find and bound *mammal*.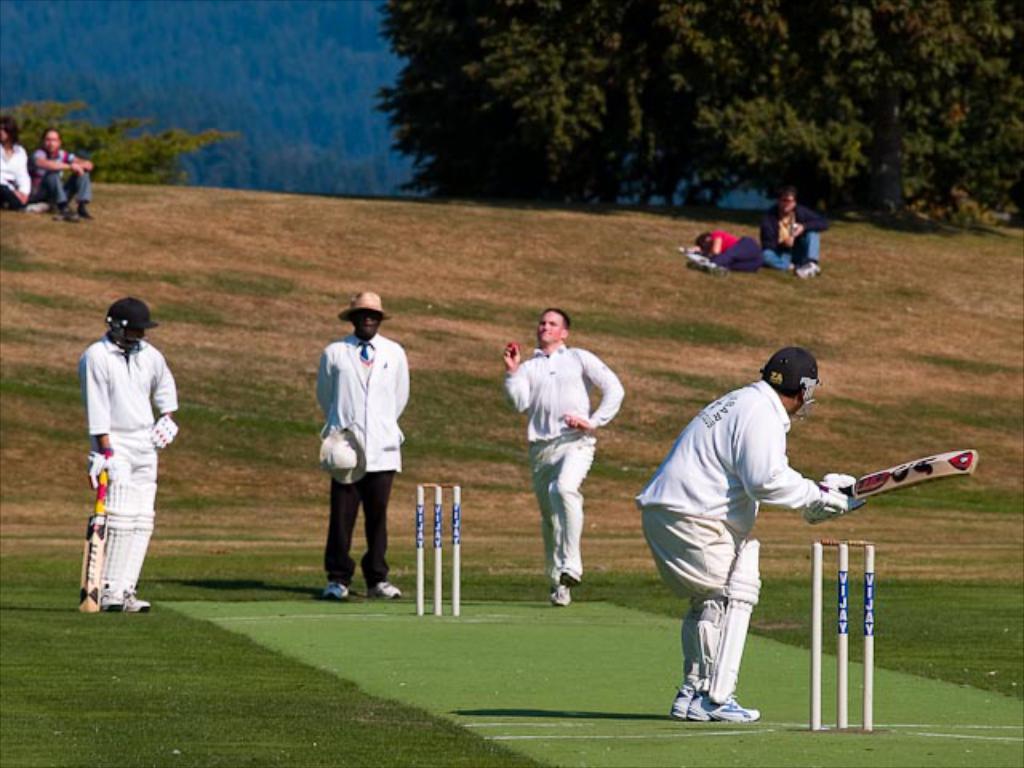
Bound: x1=499, y1=310, x2=622, y2=603.
